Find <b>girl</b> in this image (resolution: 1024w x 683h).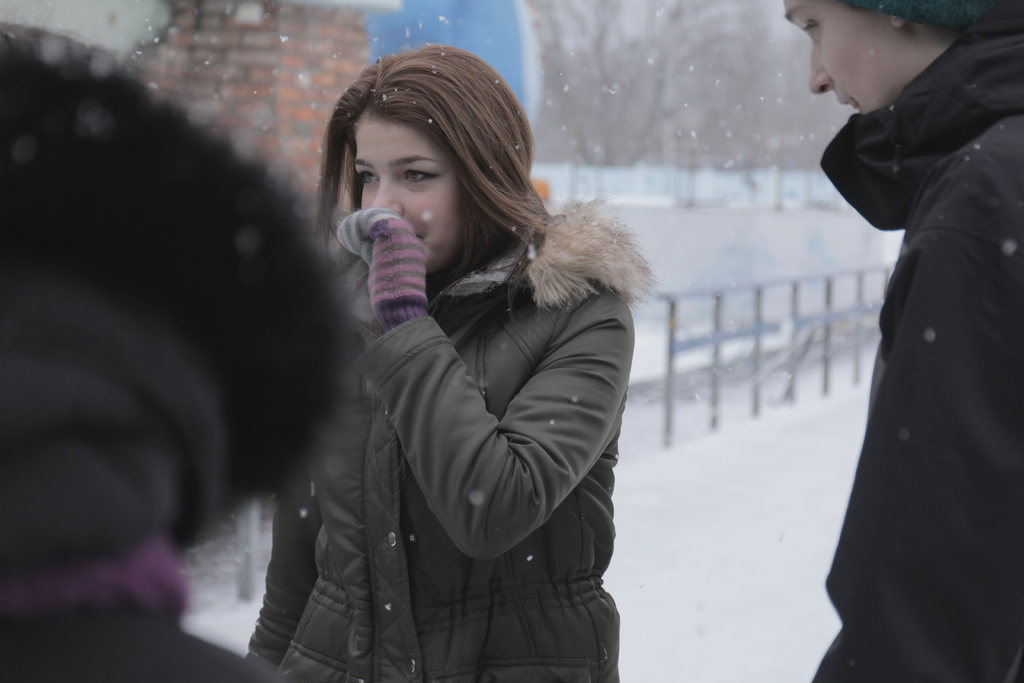
locate(243, 45, 612, 682).
